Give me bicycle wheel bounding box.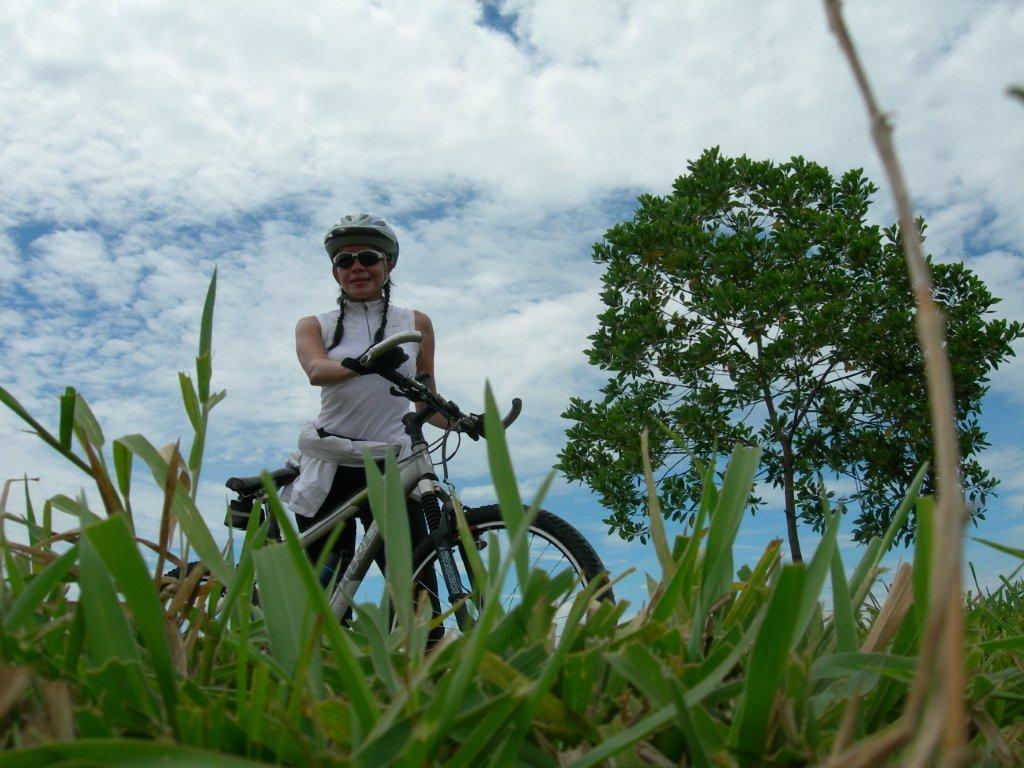
locate(385, 501, 616, 722).
